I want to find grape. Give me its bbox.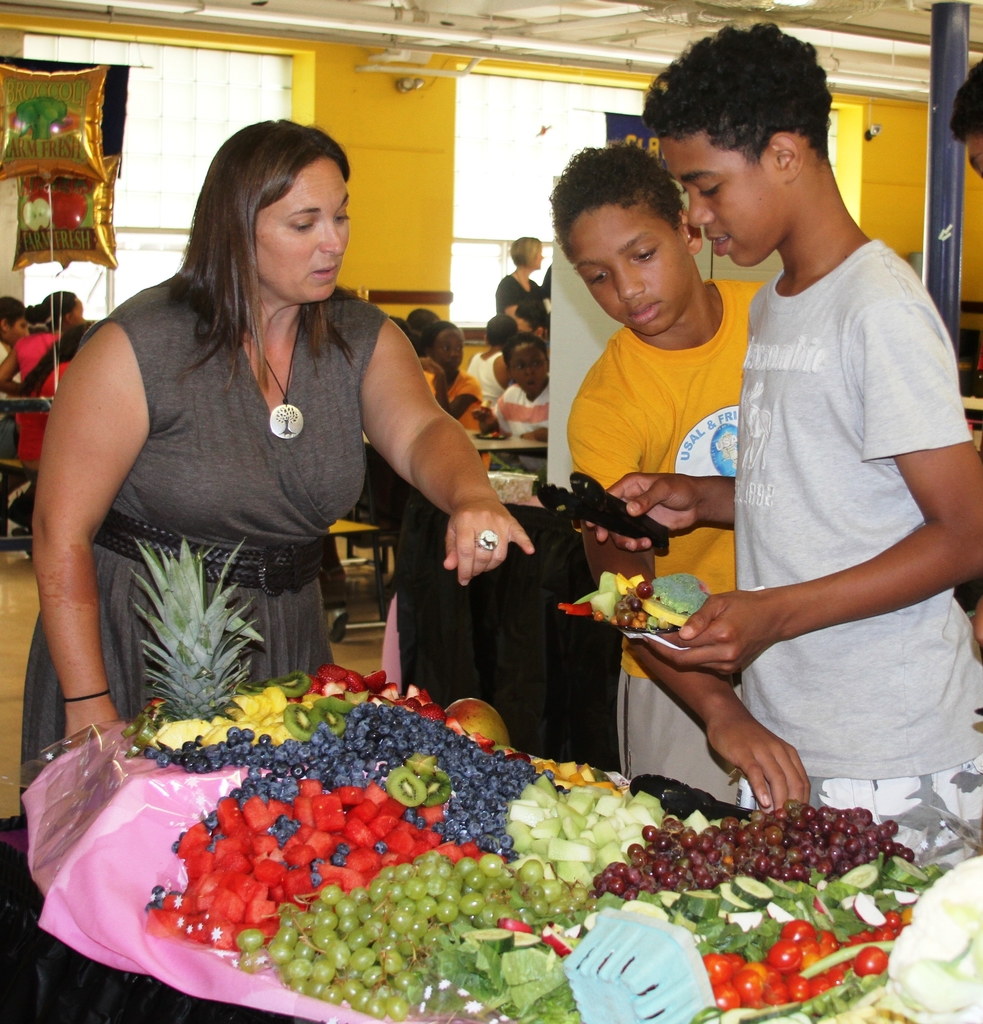
335, 841, 349, 857.
